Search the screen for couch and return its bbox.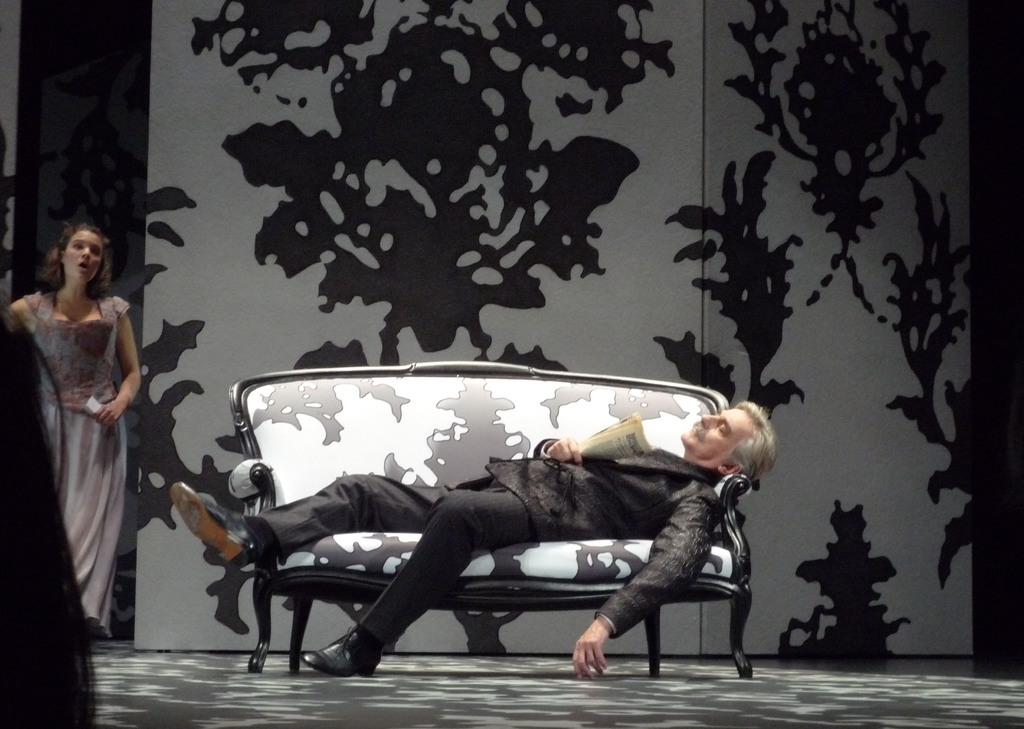
Found: x1=156 y1=395 x2=765 y2=683.
